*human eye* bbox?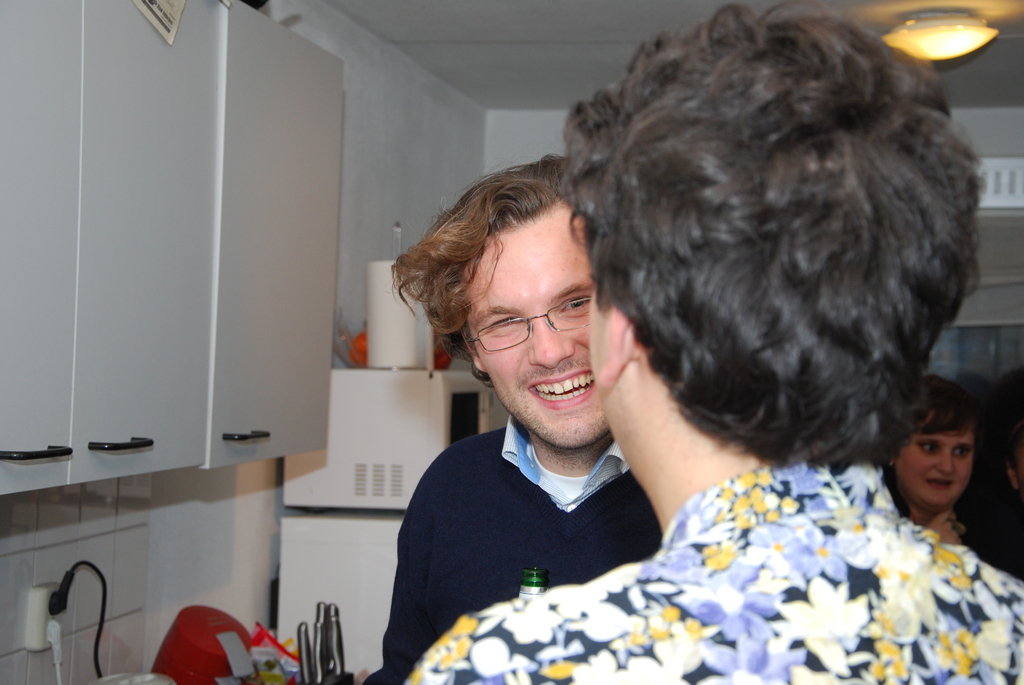
{"x1": 558, "y1": 294, "x2": 590, "y2": 312}
